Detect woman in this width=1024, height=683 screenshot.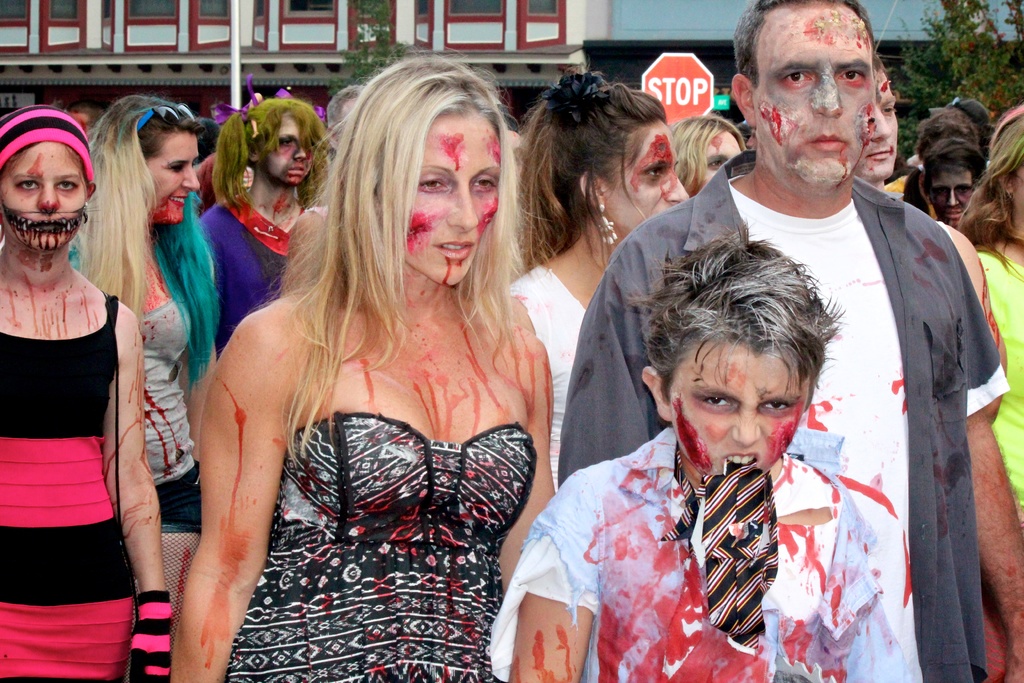
Detection: box=[916, 135, 984, 263].
